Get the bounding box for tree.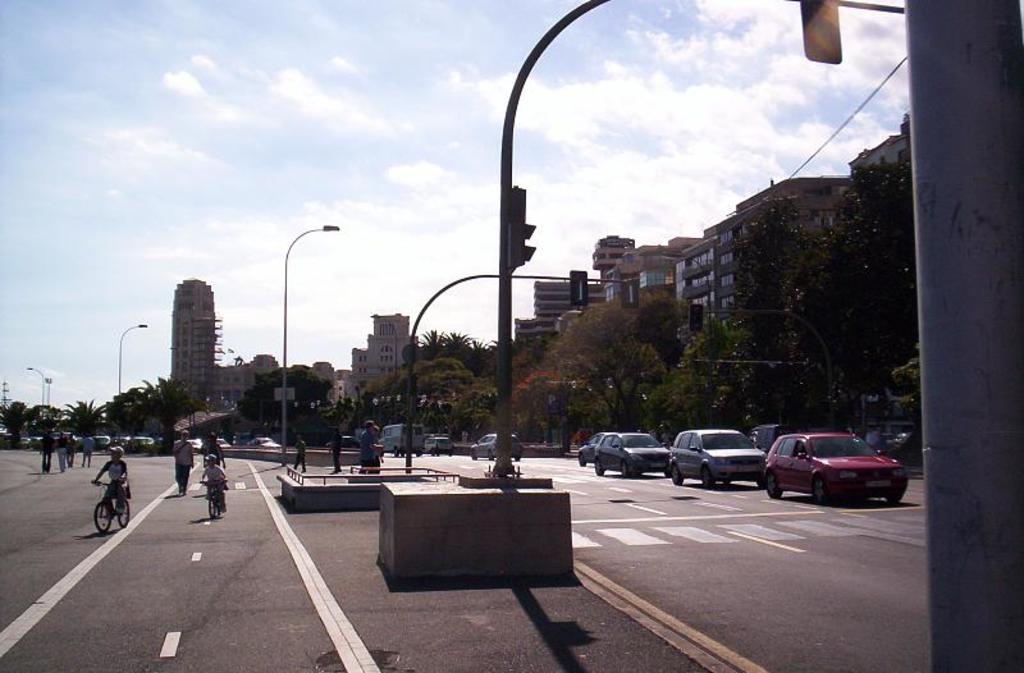
rect(541, 297, 668, 429).
